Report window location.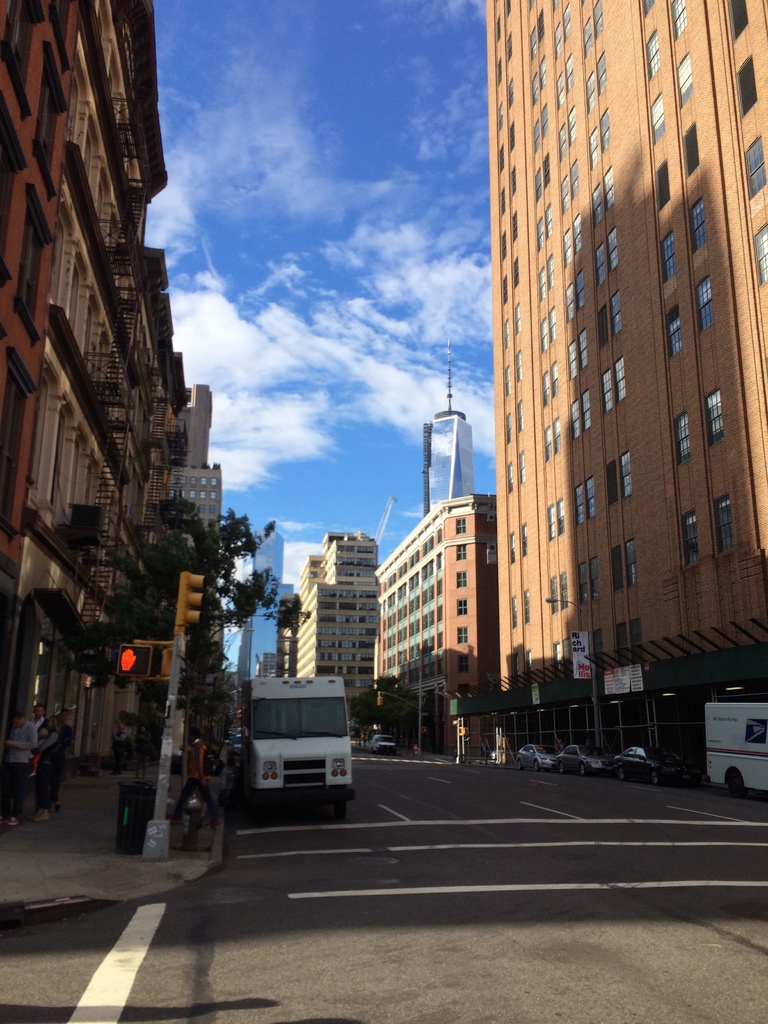
Report: {"x1": 584, "y1": 479, "x2": 595, "y2": 520}.
